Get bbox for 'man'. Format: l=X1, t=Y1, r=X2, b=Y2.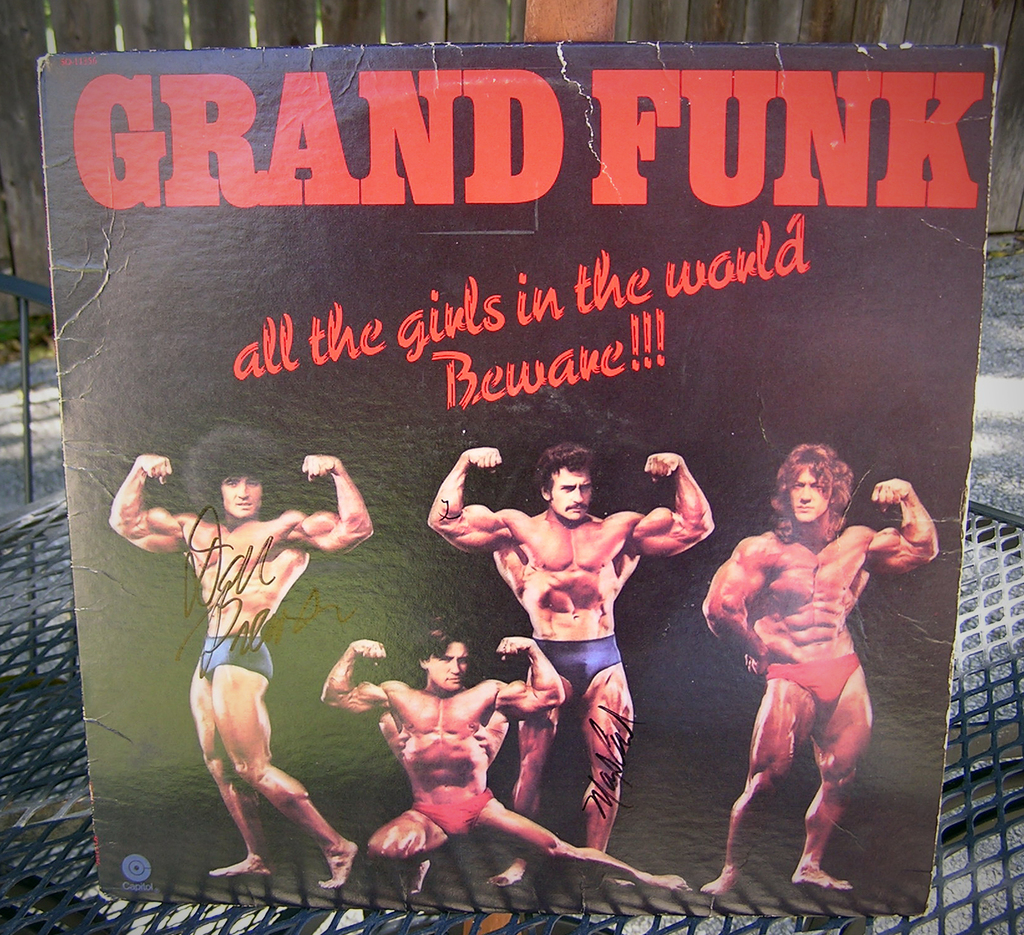
l=129, t=405, r=367, b=895.
